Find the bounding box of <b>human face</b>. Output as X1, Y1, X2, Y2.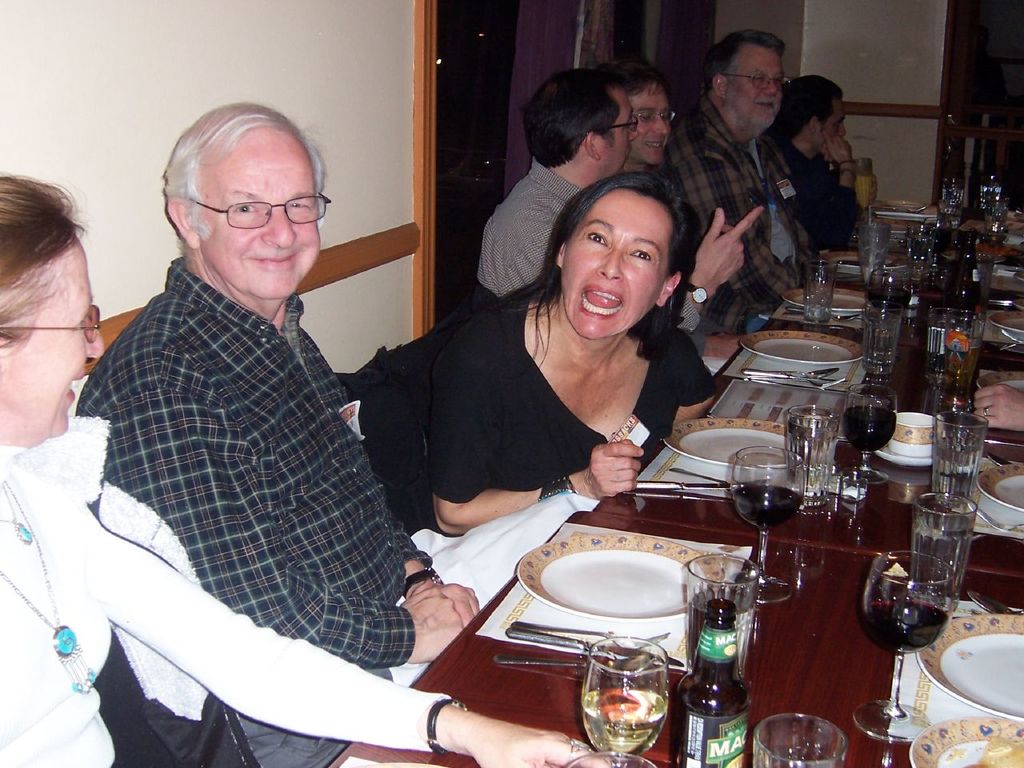
559, 187, 674, 337.
